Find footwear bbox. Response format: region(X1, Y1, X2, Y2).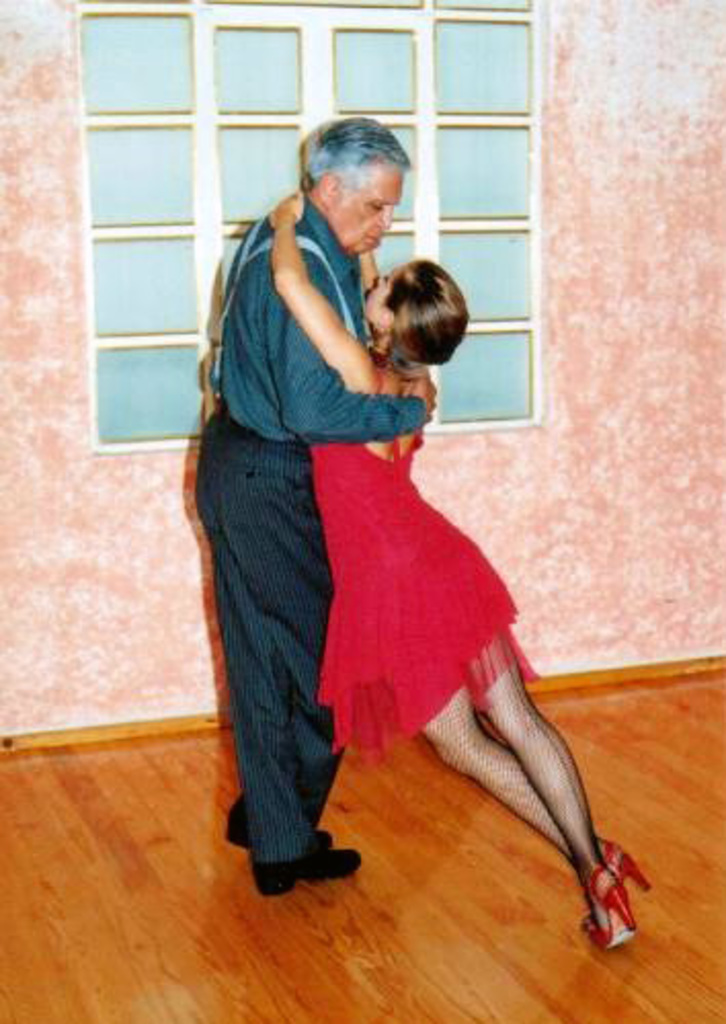
region(580, 864, 644, 948).
